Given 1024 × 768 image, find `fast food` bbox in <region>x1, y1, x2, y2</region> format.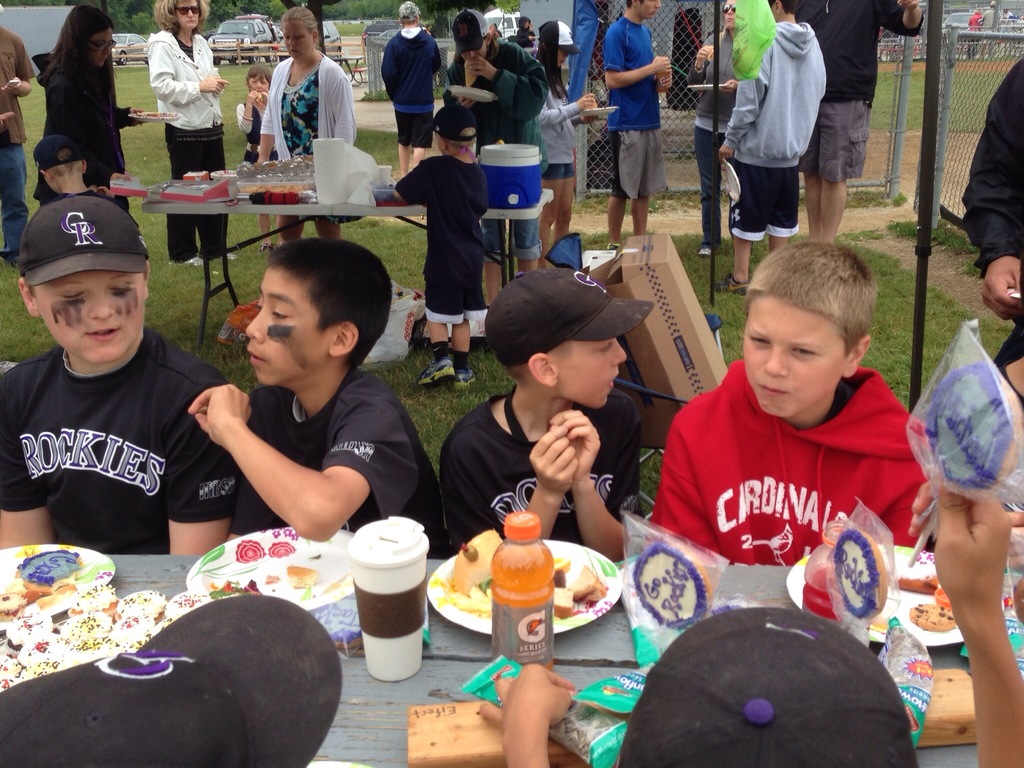
<region>439, 526, 512, 604</region>.
